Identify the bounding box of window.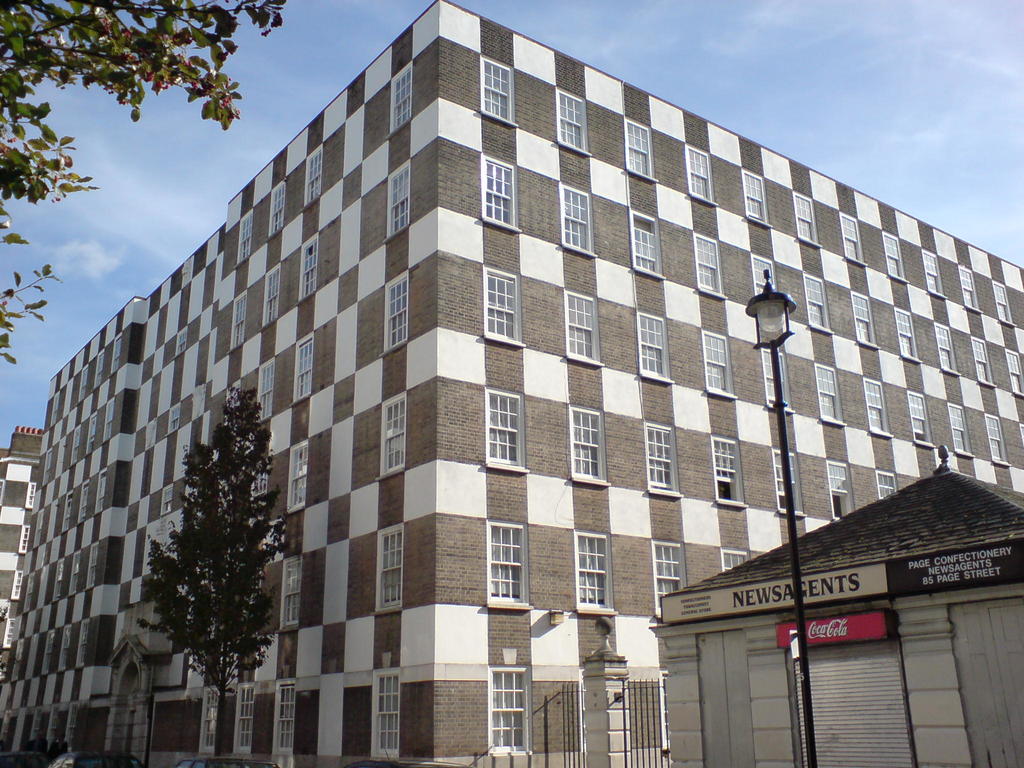
l=3, t=617, r=13, b=651.
